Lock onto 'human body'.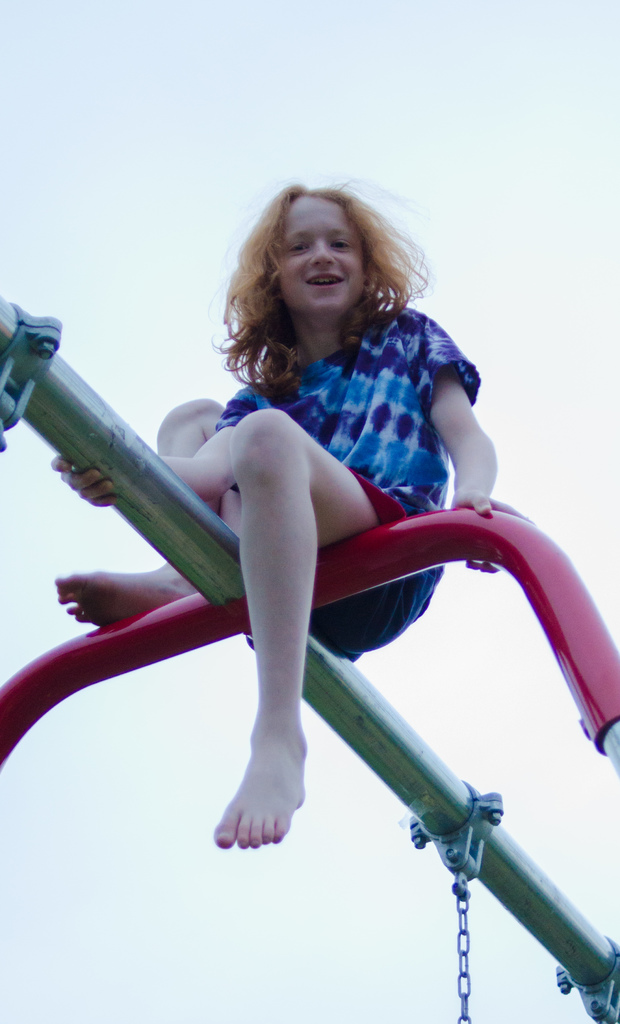
Locked: left=62, top=116, right=553, bottom=962.
